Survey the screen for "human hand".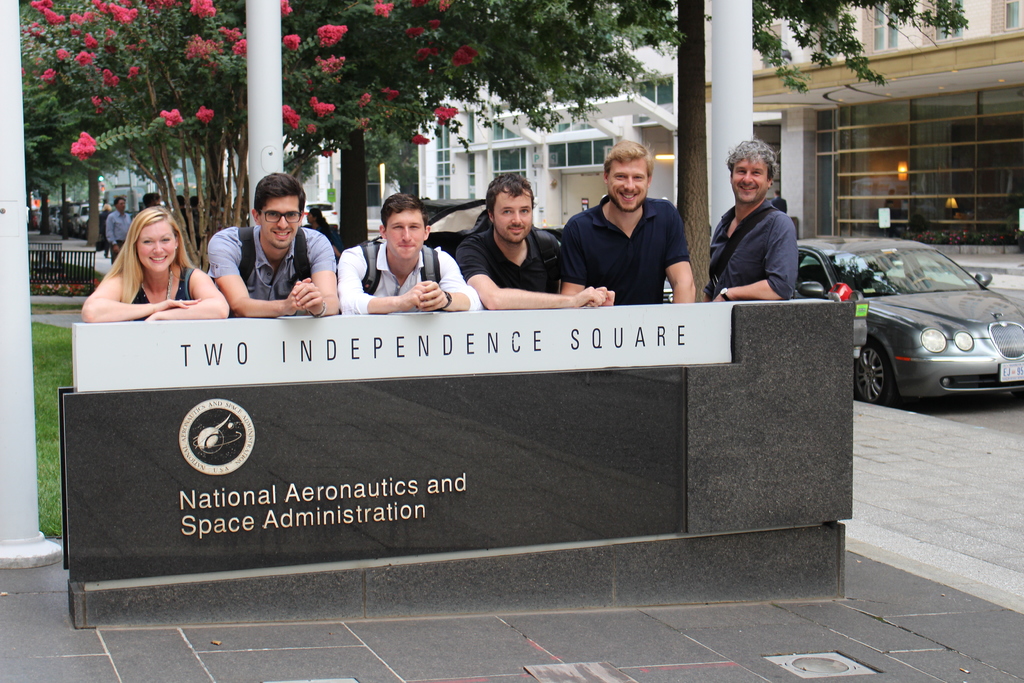
Survey found: [left=403, top=280, right=433, bottom=311].
